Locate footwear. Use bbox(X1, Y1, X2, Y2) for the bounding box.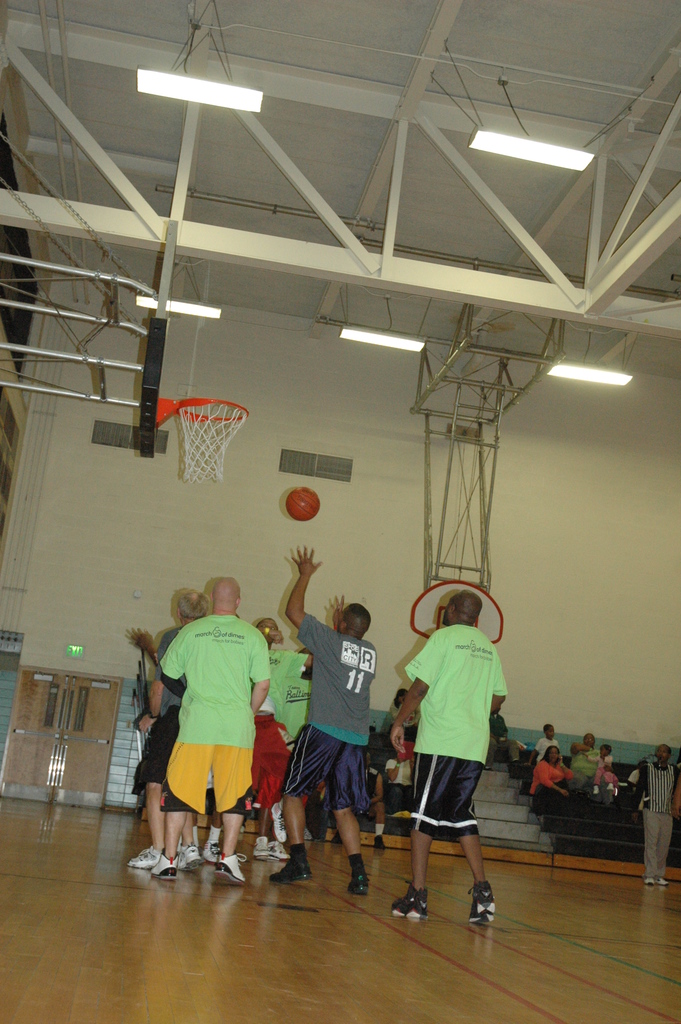
bbox(146, 851, 188, 881).
